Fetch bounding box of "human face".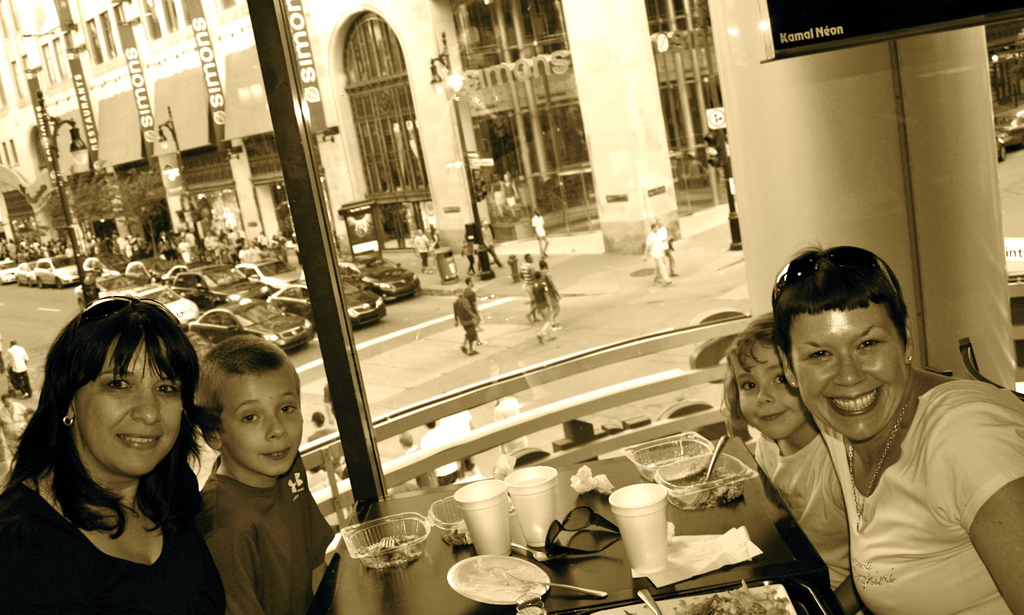
Bbox: [x1=790, y1=306, x2=902, y2=434].
